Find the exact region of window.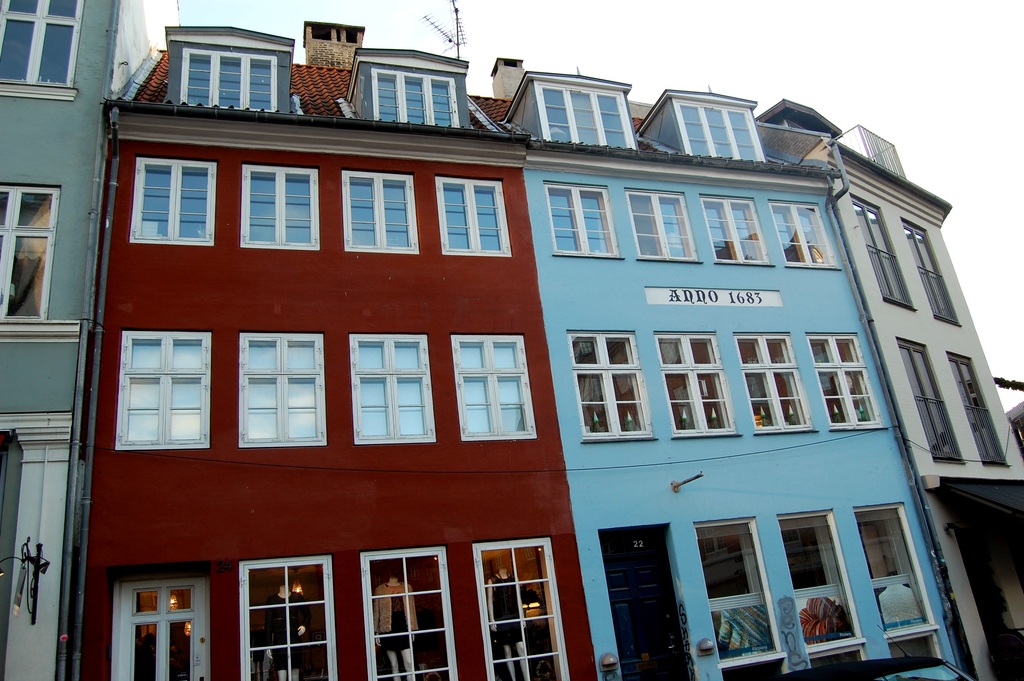
Exact region: (x1=459, y1=332, x2=536, y2=441).
